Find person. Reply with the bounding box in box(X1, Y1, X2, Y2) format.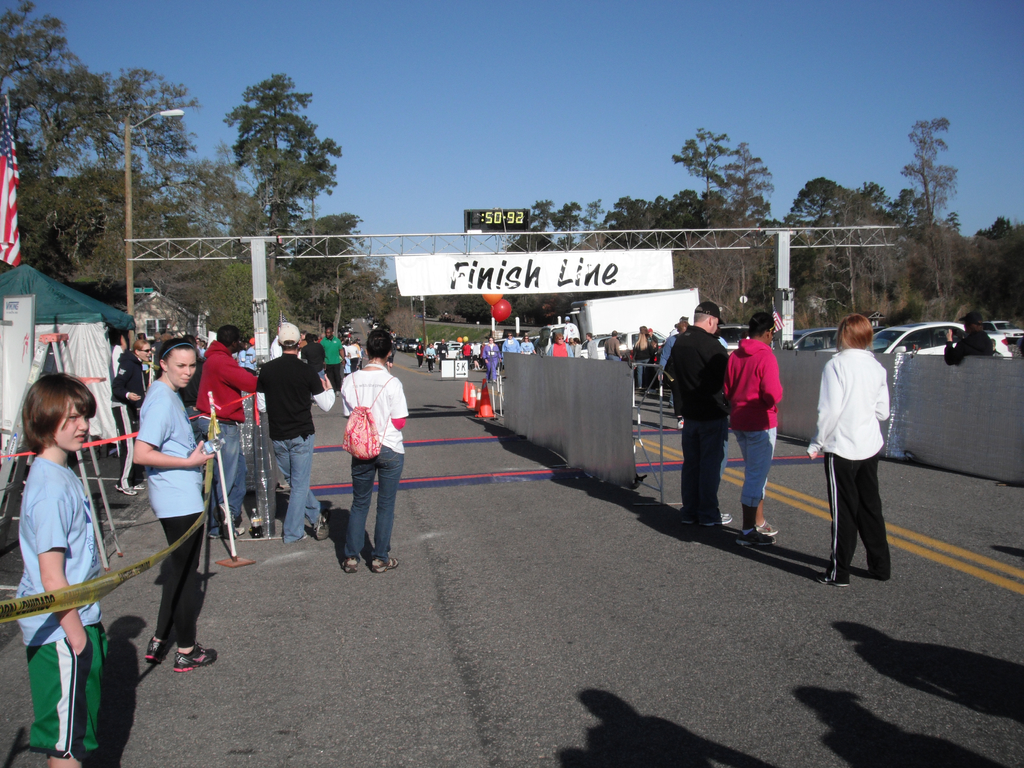
box(551, 335, 570, 353).
